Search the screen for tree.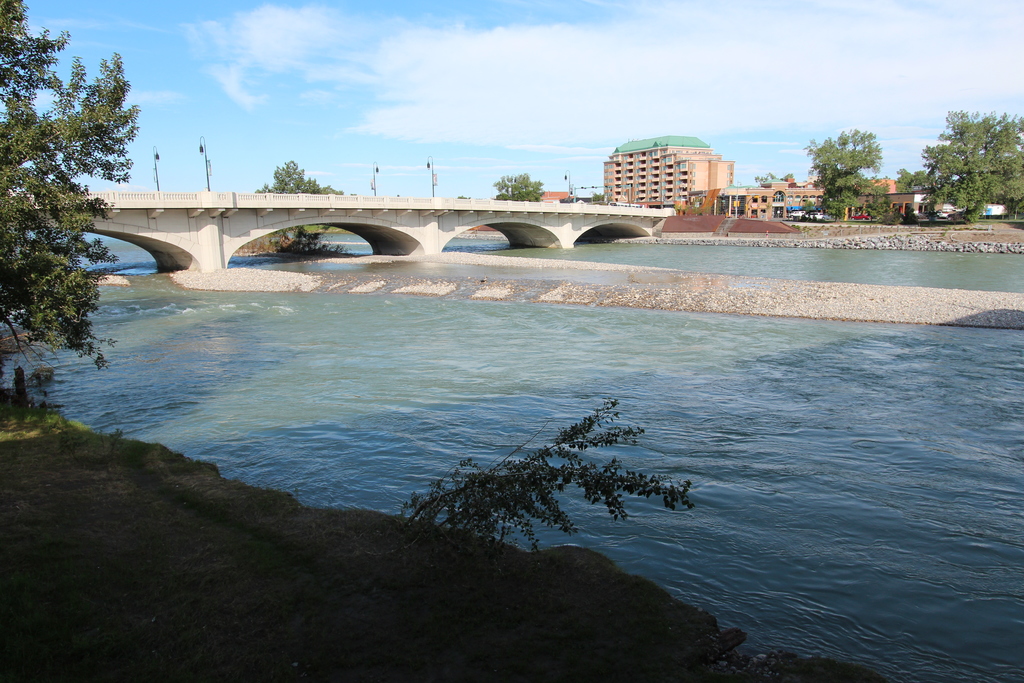
Found at x1=255, y1=158, x2=353, y2=194.
